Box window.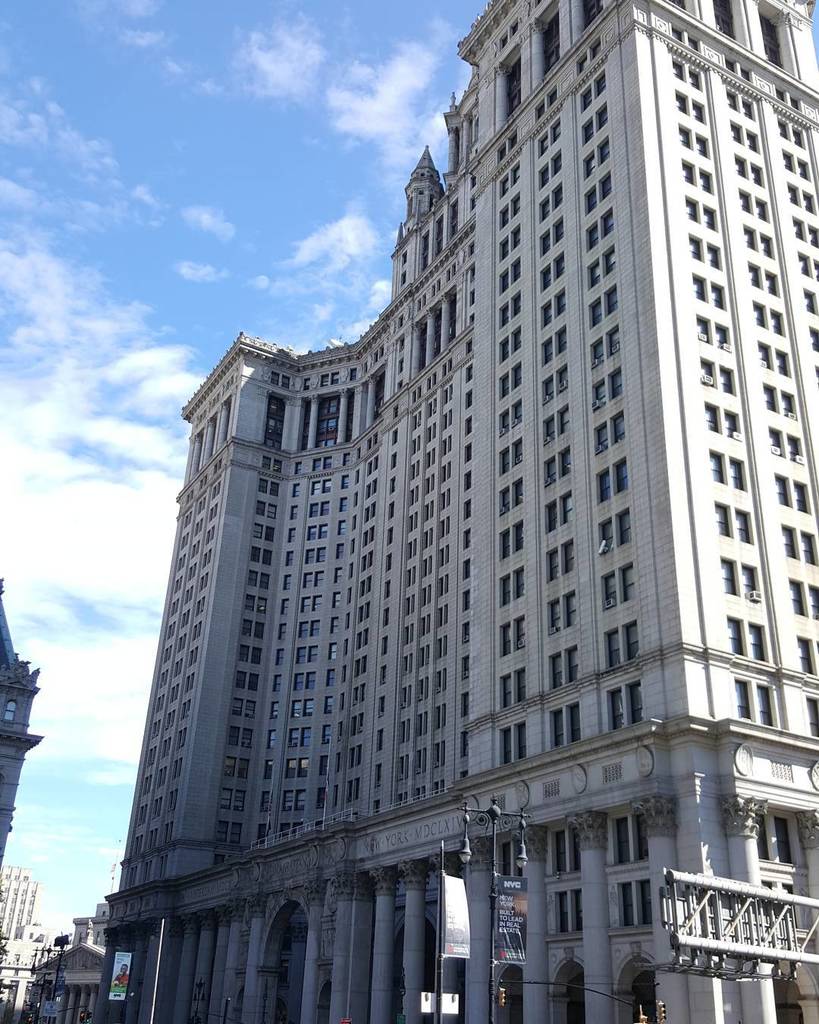
x1=544, y1=450, x2=569, y2=476.
